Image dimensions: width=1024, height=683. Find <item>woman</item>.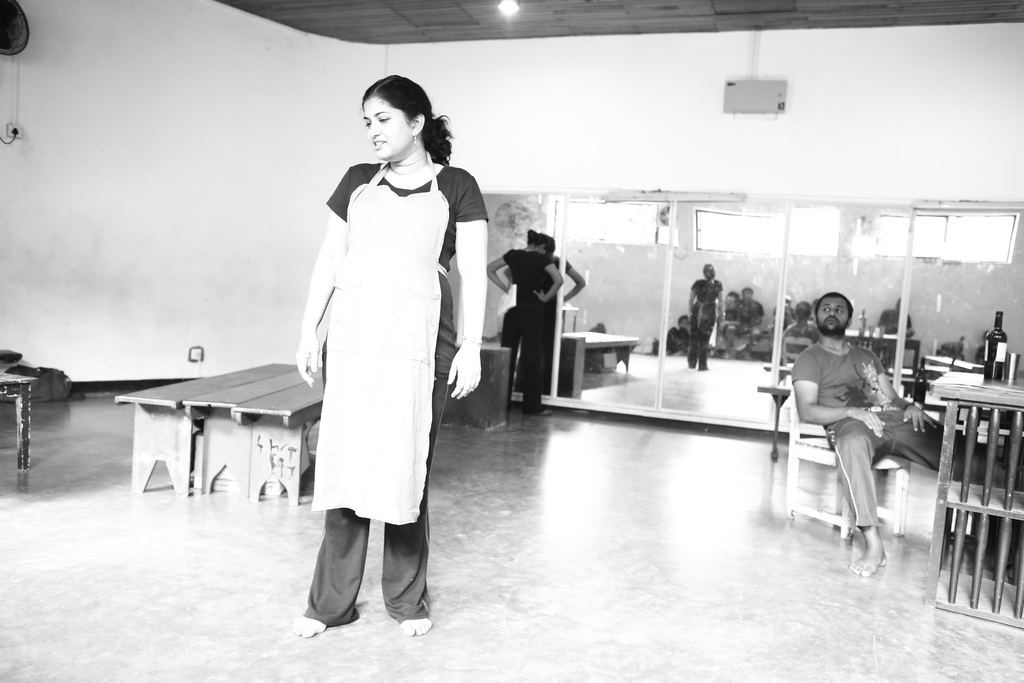
rect(480, 219, 566, 411).
